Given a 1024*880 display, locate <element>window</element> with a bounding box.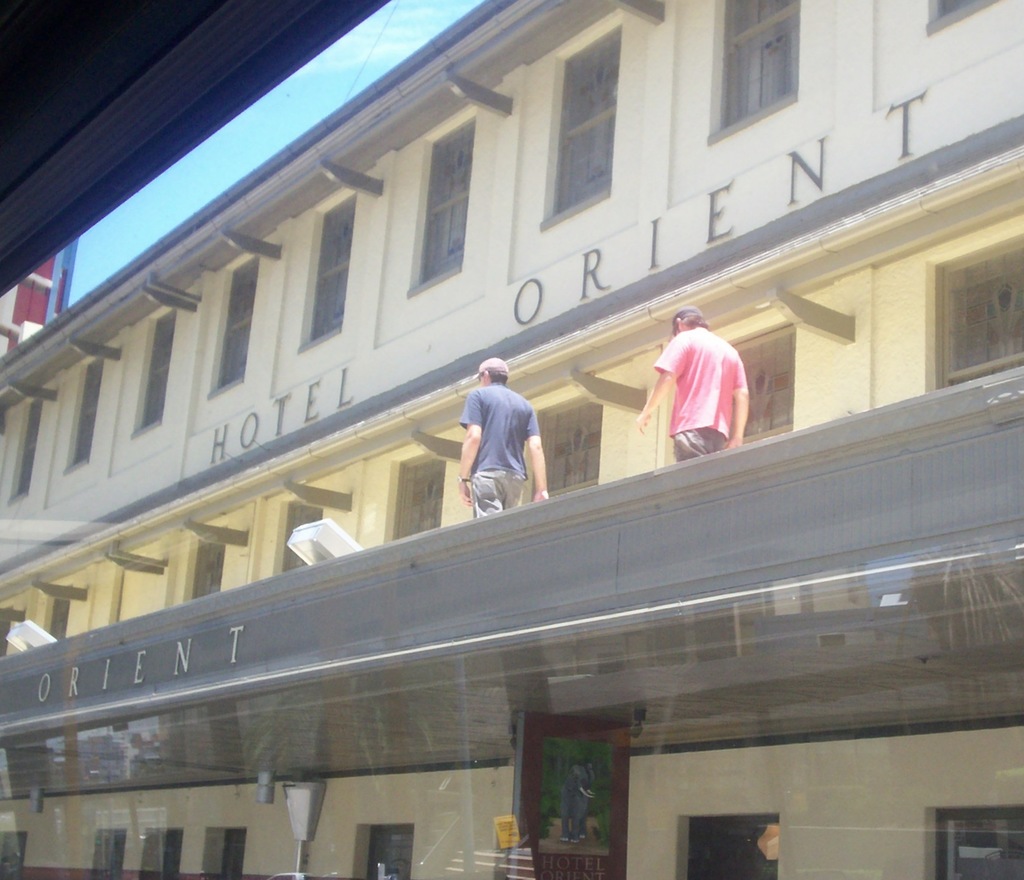
Located: 203/828/243/879.
